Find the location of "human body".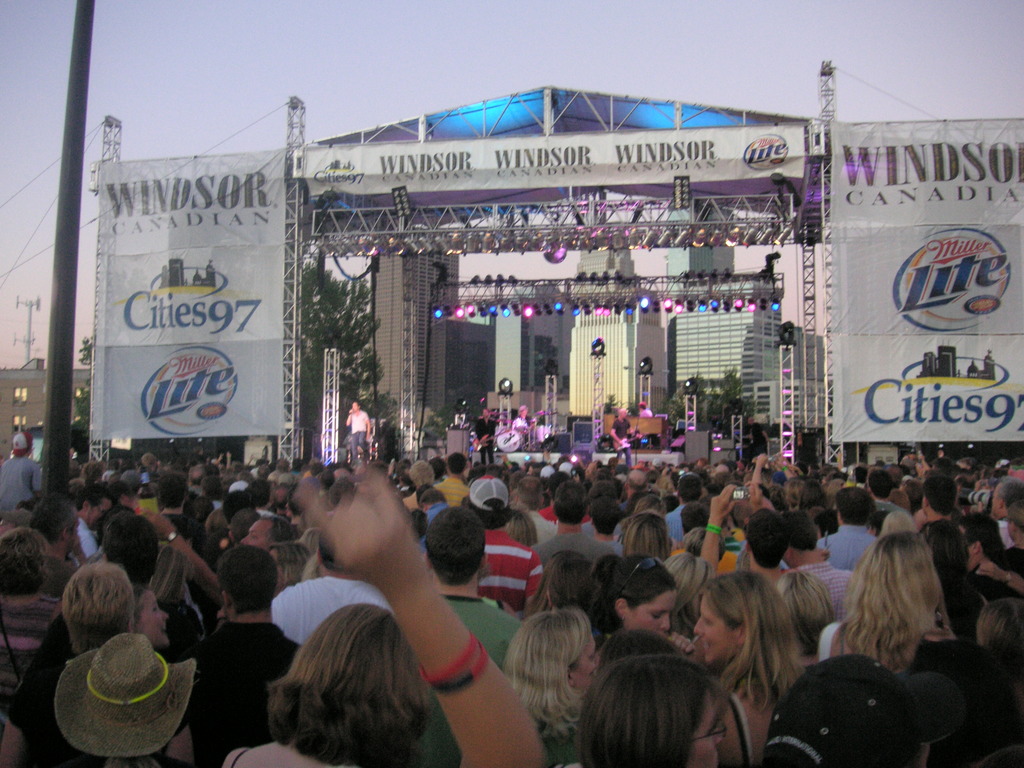
Location: (left=608, top=404, right=641, bottom=472).
